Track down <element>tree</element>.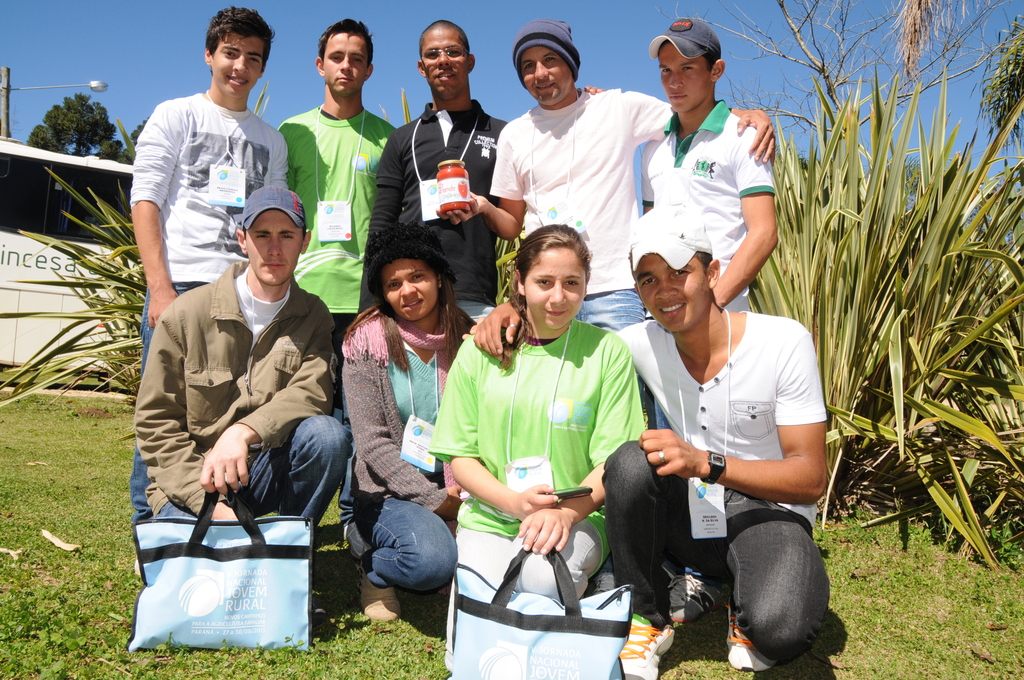
Tracked to (x1=27, y1=92, x2=126, y2=161).
